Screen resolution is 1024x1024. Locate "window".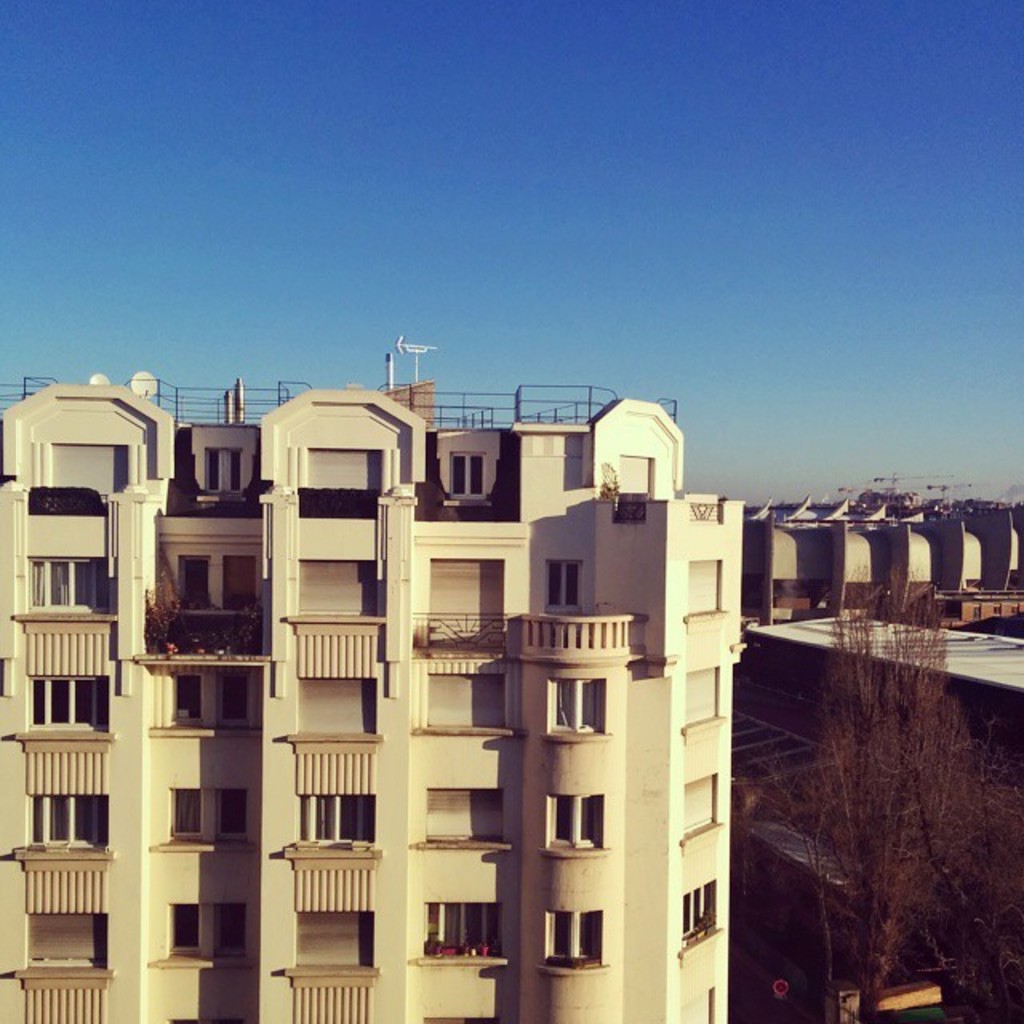
<region>214, 909, 248, 958</region>.
